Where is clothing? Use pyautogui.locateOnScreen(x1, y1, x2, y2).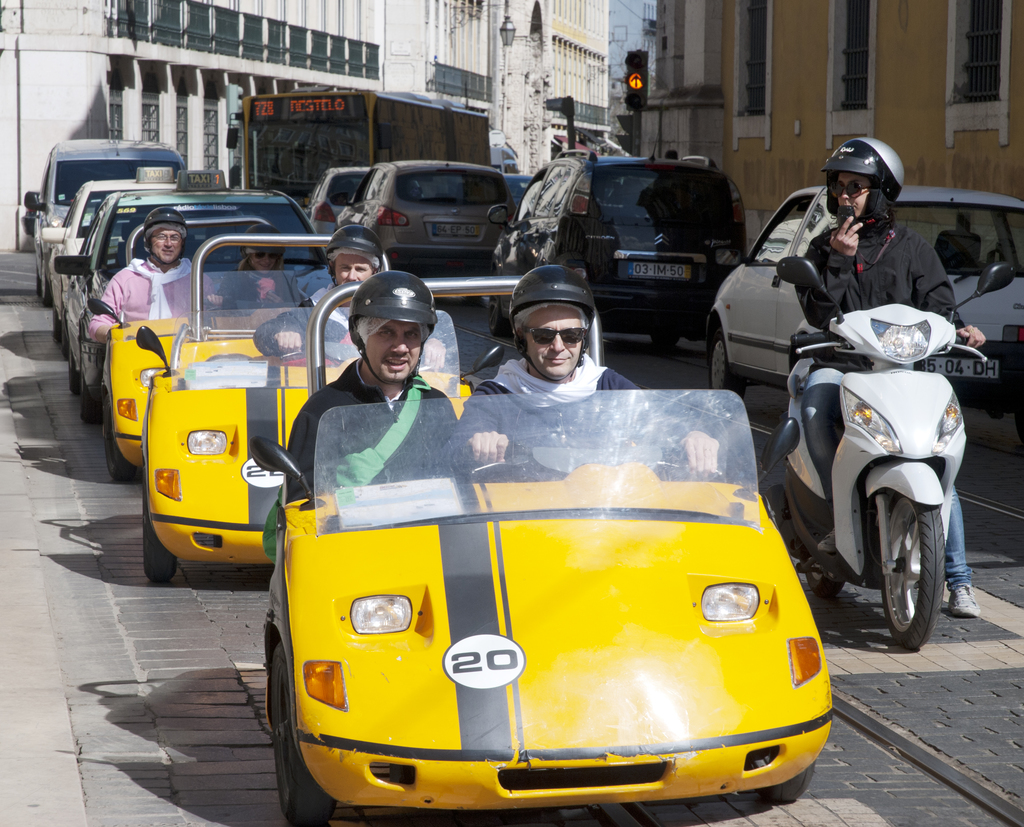
pyautogui.locateOnScreen(294, 284, 436, 375).
